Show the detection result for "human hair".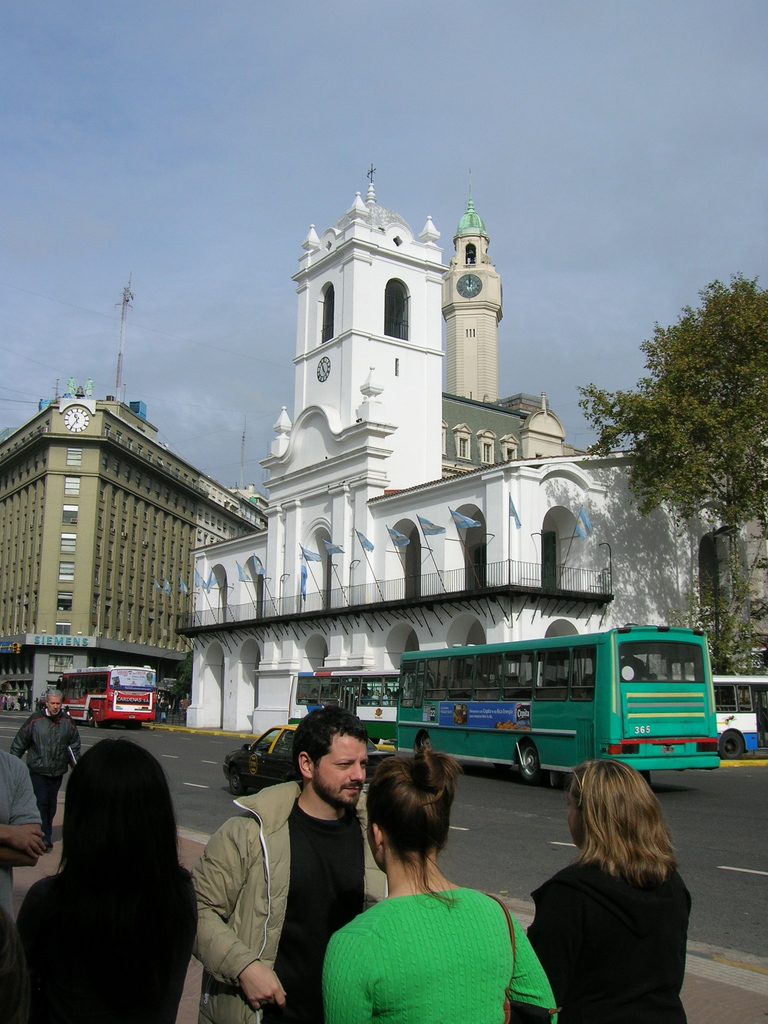
locate(296, 705, 381, 774).
